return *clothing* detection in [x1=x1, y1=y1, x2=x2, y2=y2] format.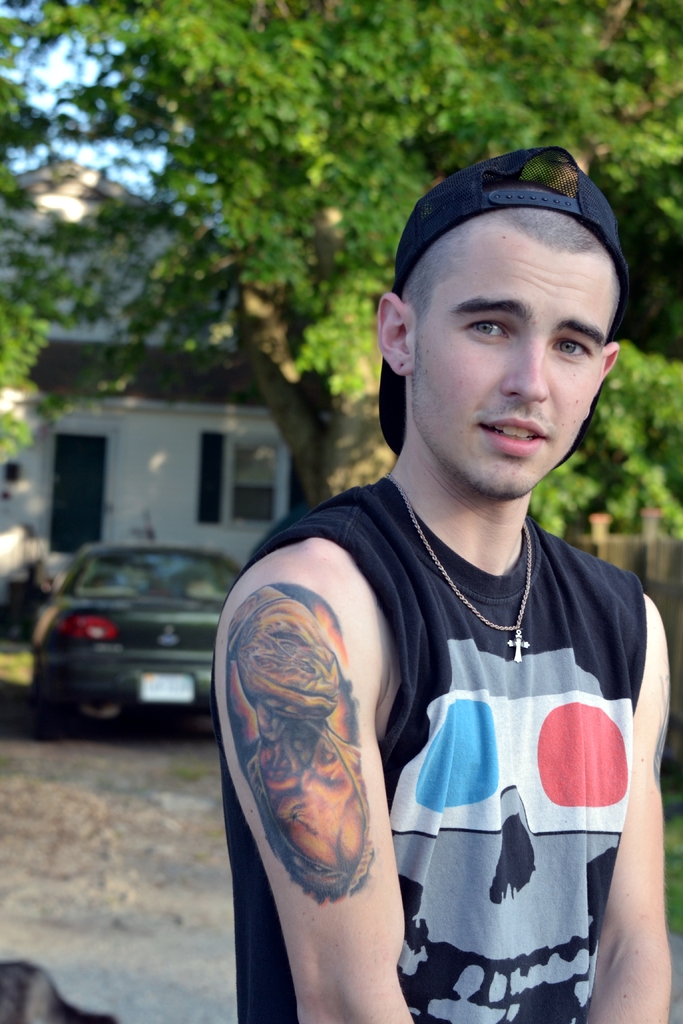
[x1=253, y1=484, x2=631, y2=1006].
